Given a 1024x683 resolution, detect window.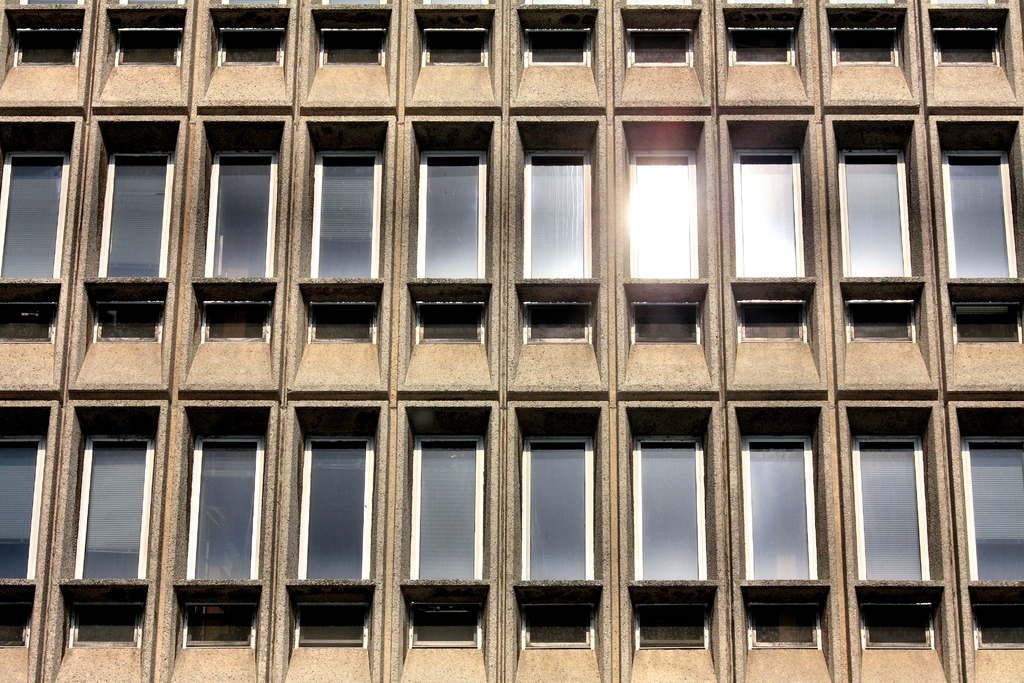
left=730, top=150, right=812, bottom=279.
